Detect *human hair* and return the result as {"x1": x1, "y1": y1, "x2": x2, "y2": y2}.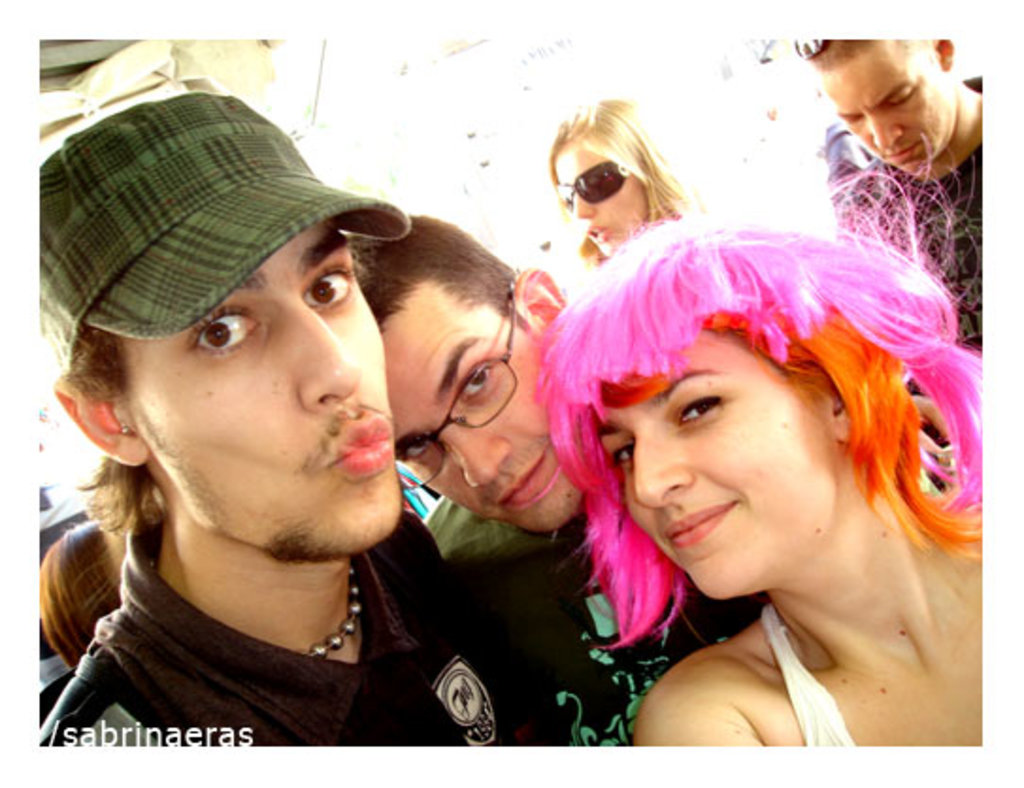
{"x1": 807, "y1": 30, "x2": 877, "y2": 74}.
